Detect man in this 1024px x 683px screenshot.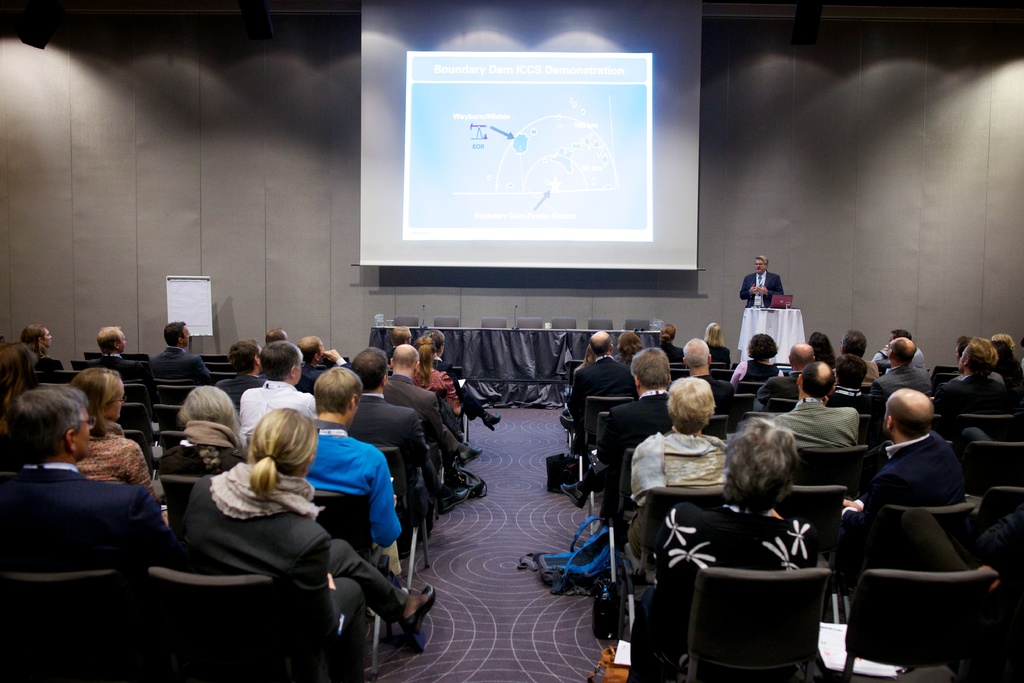
Detection: 349:347:472:515.
